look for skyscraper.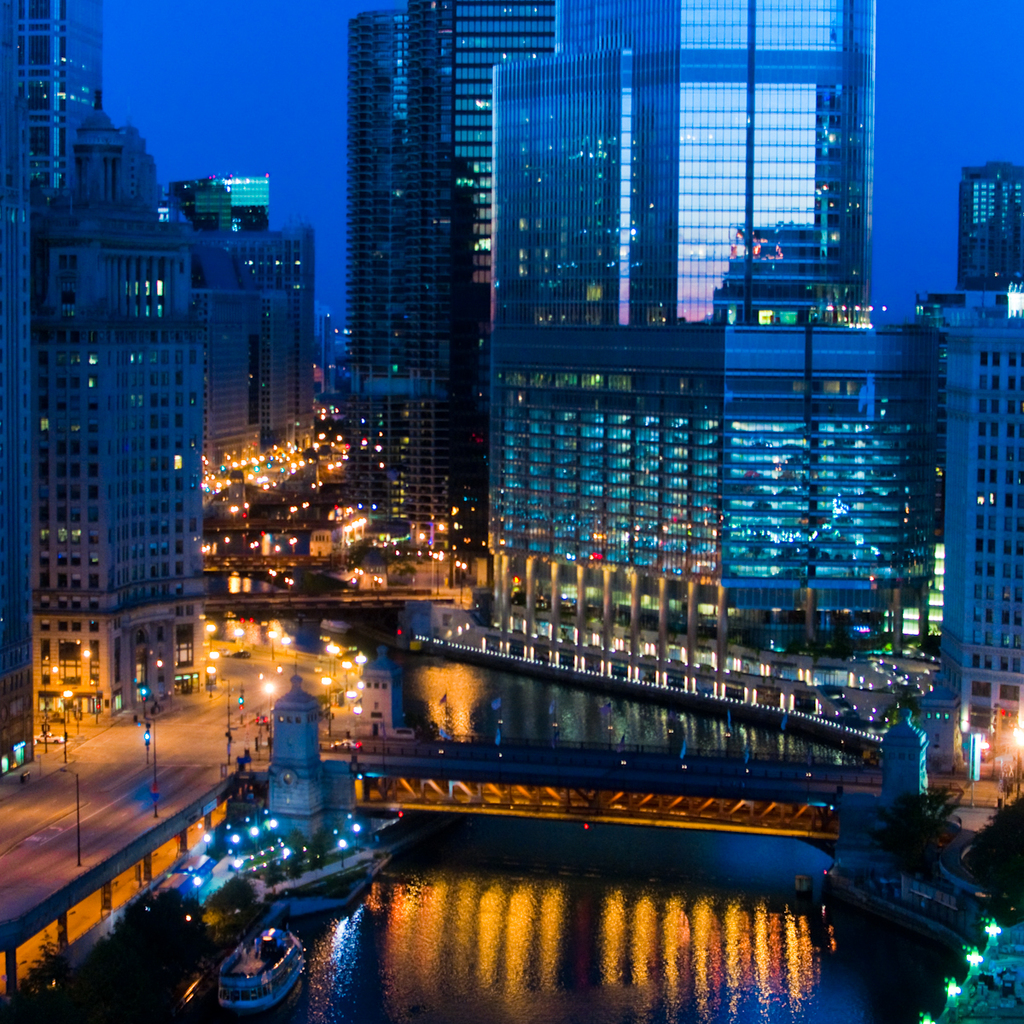
Found: bbox=[921, 291, 1023, 794].
